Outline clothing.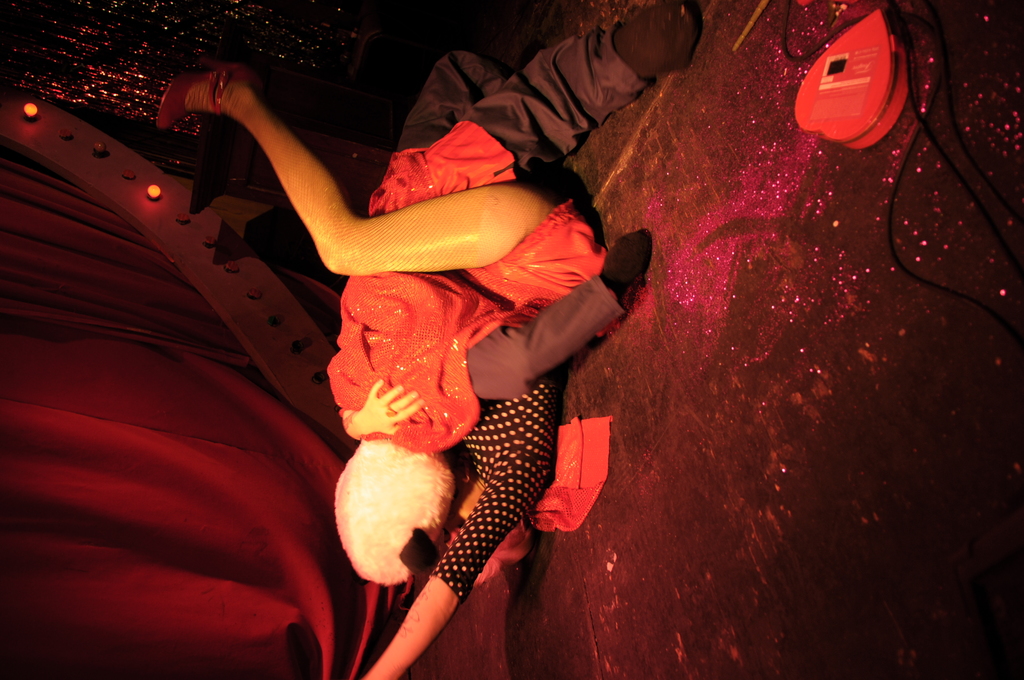
Outline: [325,22,653,455].
